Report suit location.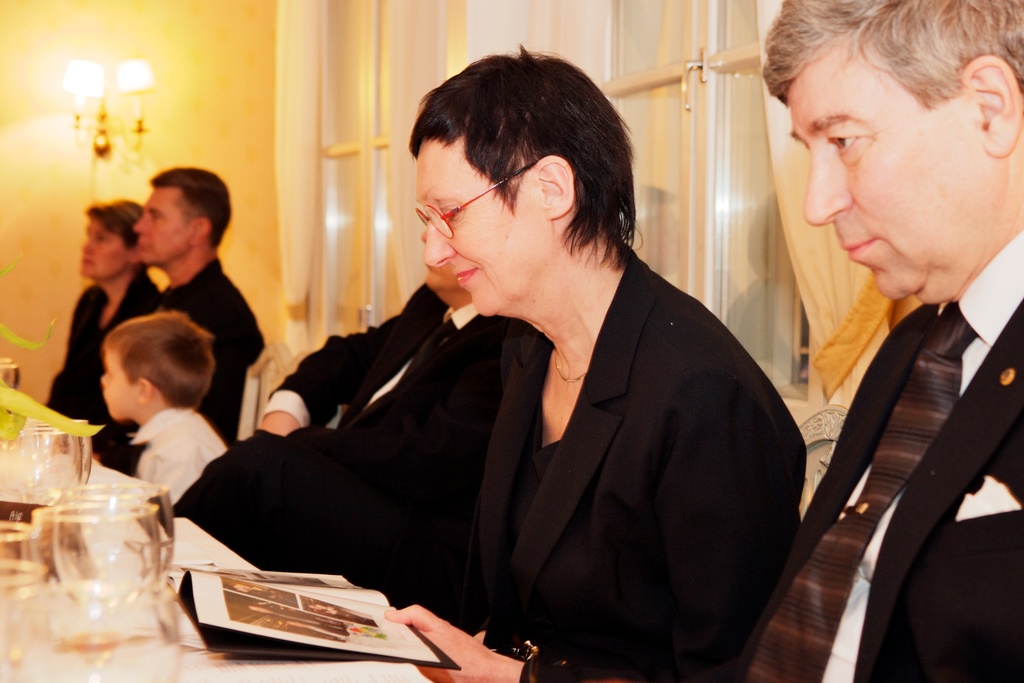
Report: bbox(259, 281, 481, 431).
